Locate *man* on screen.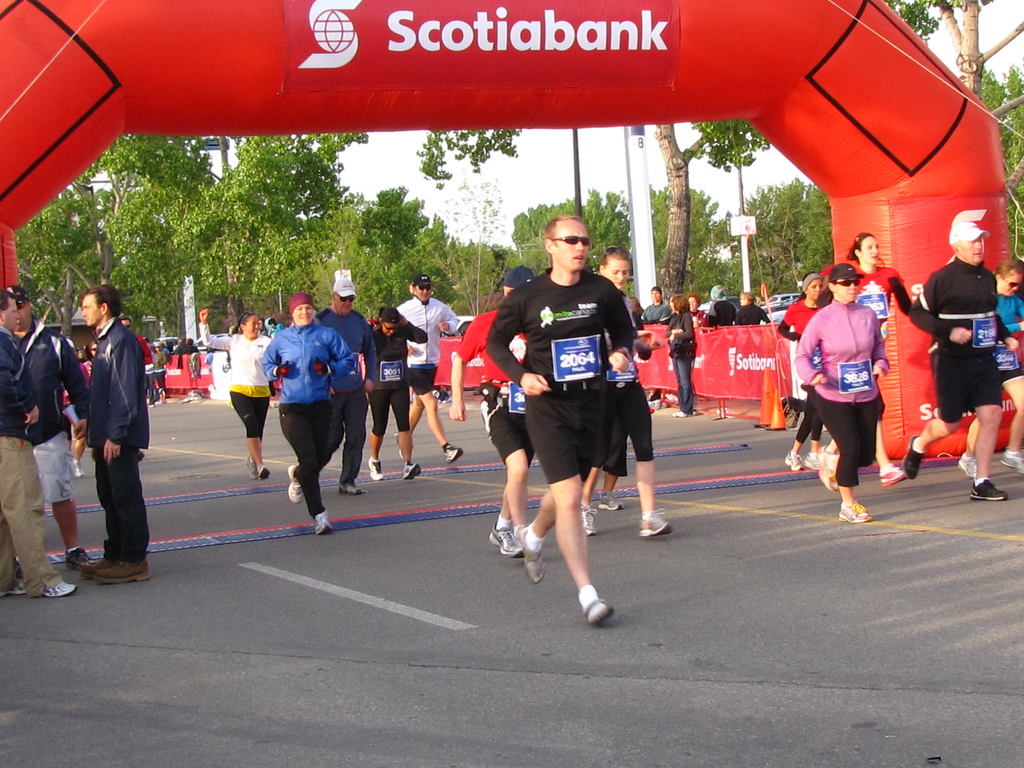
On screen at (left=486, top=216, right=634, bottom=621).
